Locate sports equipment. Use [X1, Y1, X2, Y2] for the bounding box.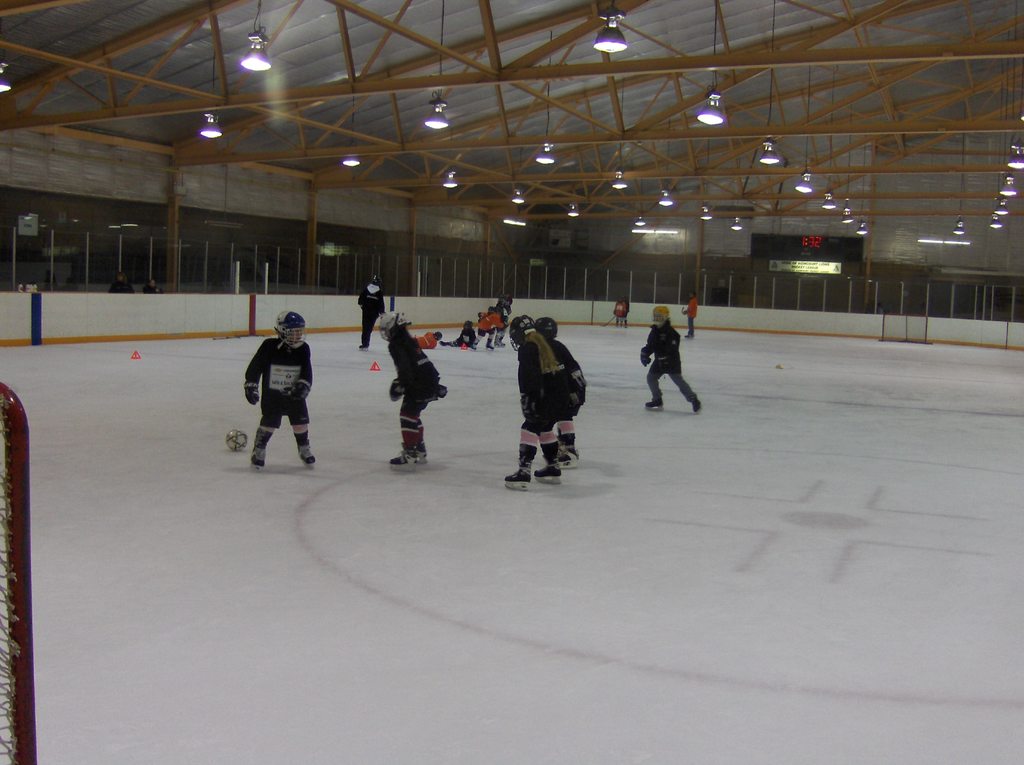
[639, 345, 652, 366].
